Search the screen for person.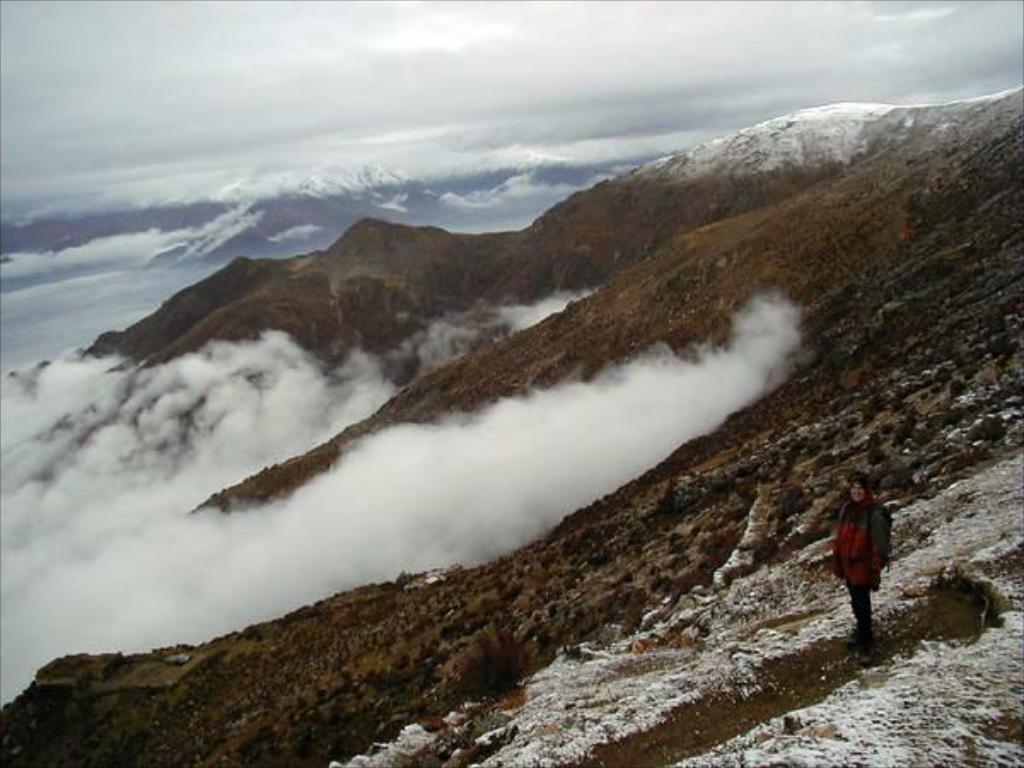
Found at <box>828,464,889,652</box>.
